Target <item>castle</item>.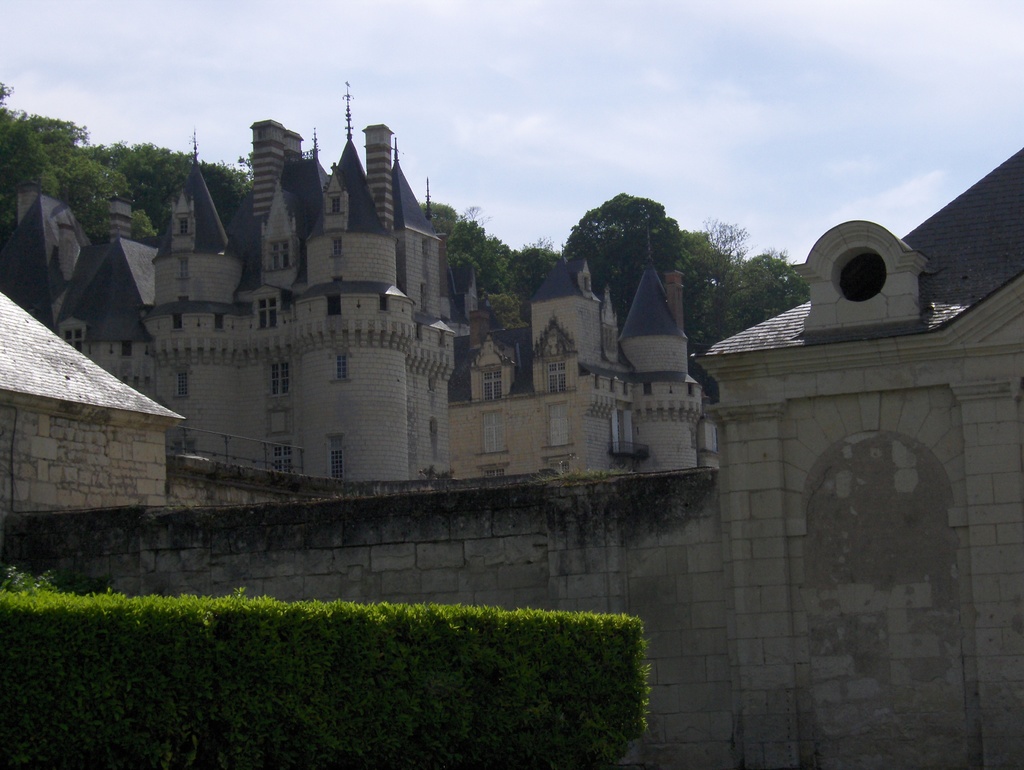
Target region: l=0, t=76, r=458, b=481.
